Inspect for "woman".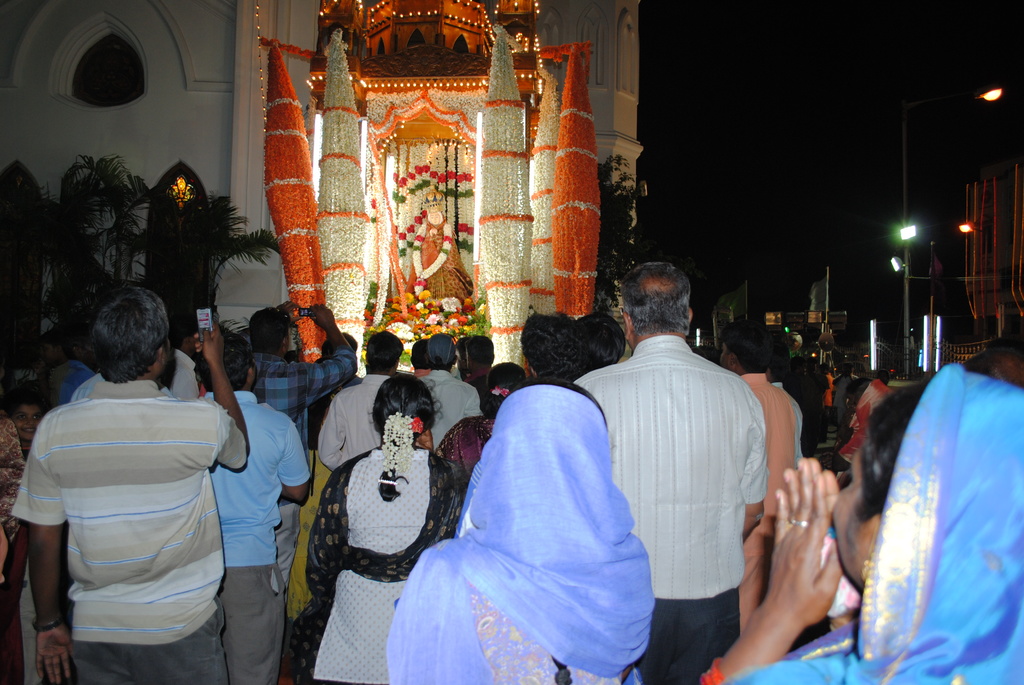
Inspection: rect(387, 292, 673, 667).
